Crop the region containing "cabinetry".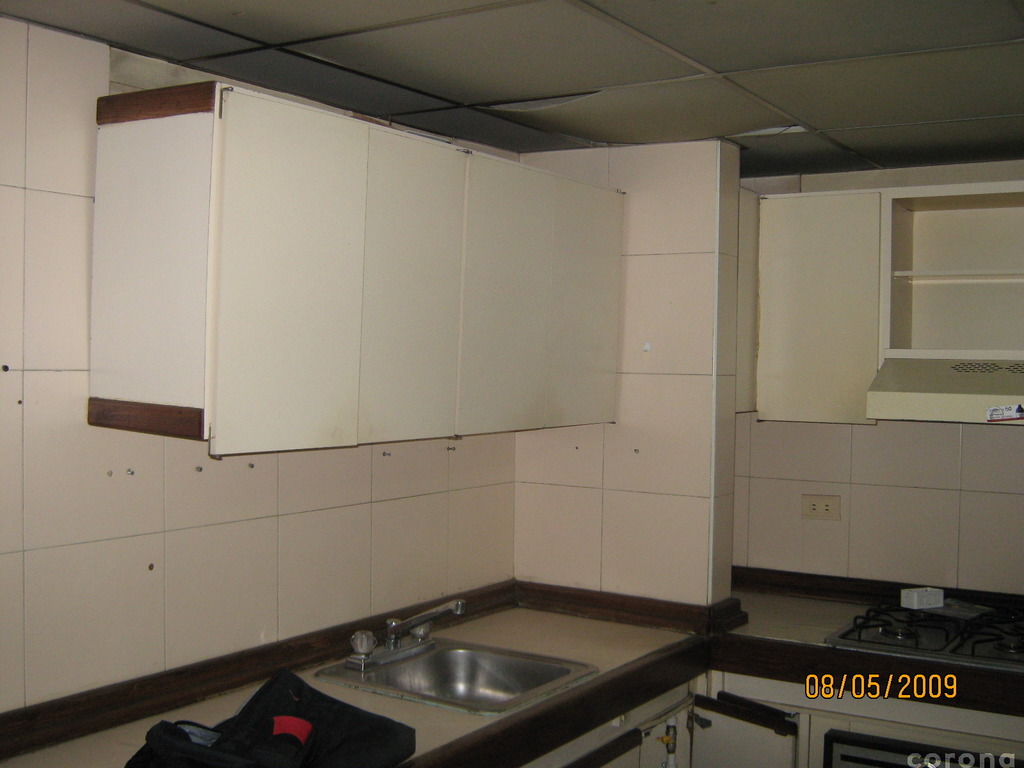
Crop region: rect(735, 180, 1023, 429).
